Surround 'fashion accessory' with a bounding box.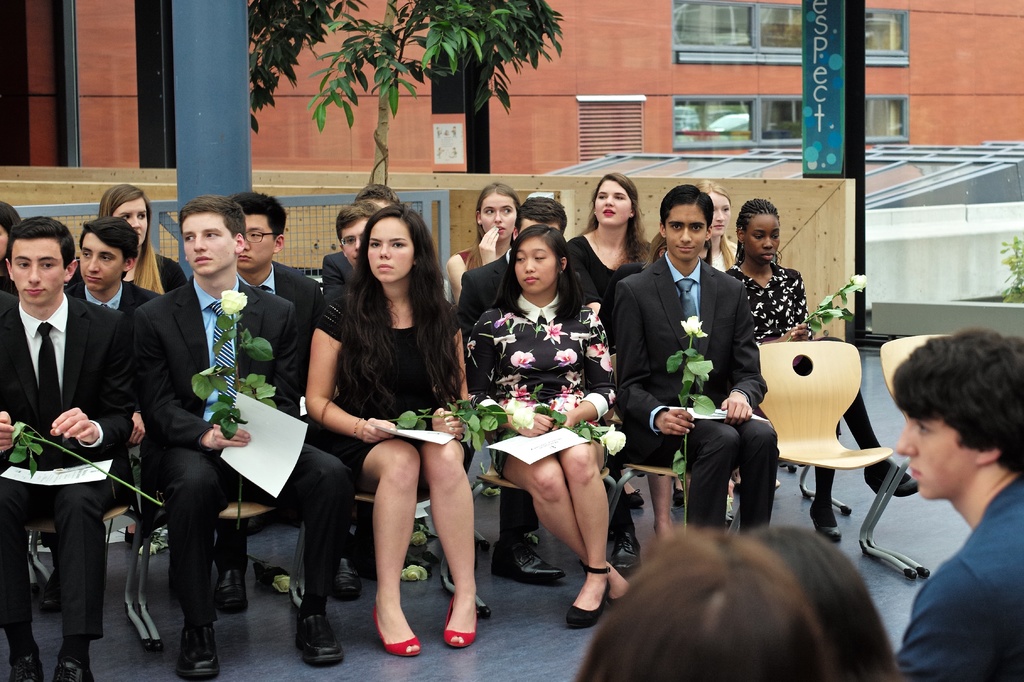
rect(295, 611, 345, 666).
